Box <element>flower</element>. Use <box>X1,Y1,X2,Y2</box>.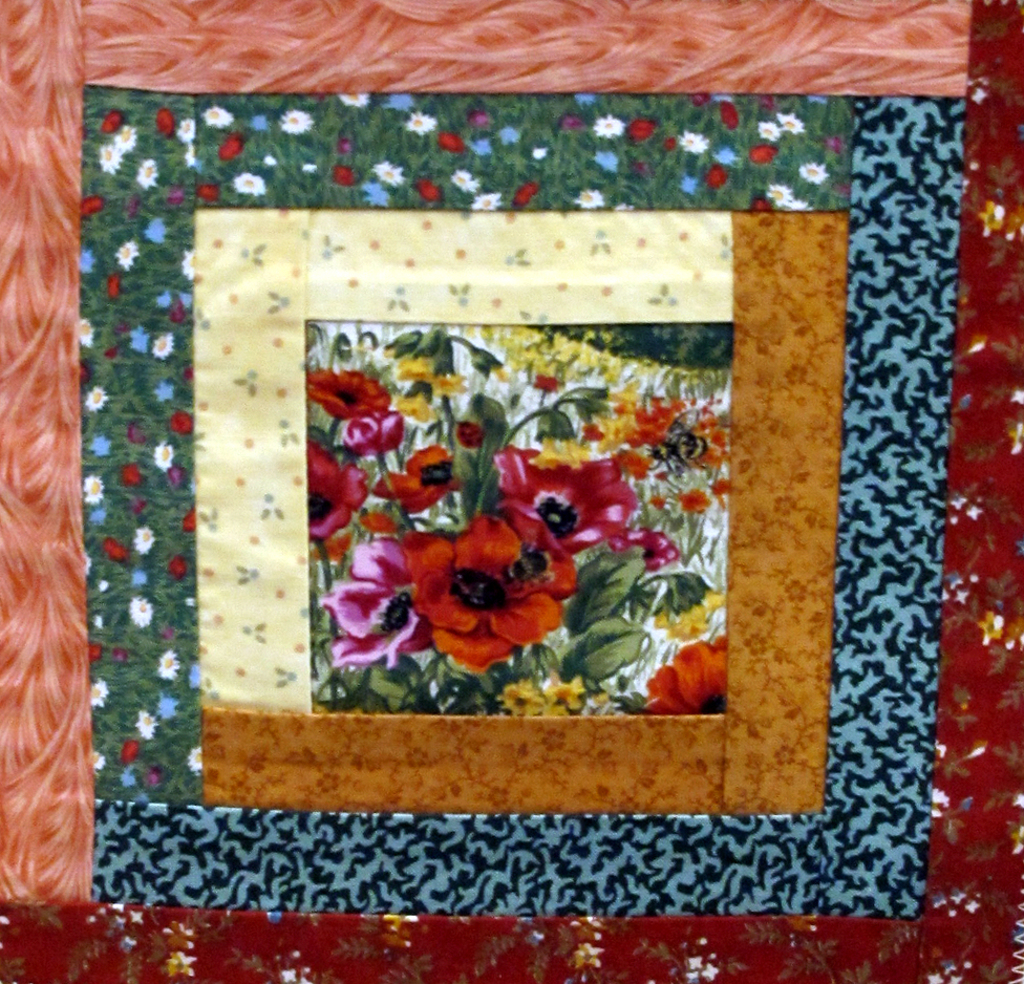
<box>119,742,141,766</box>.
